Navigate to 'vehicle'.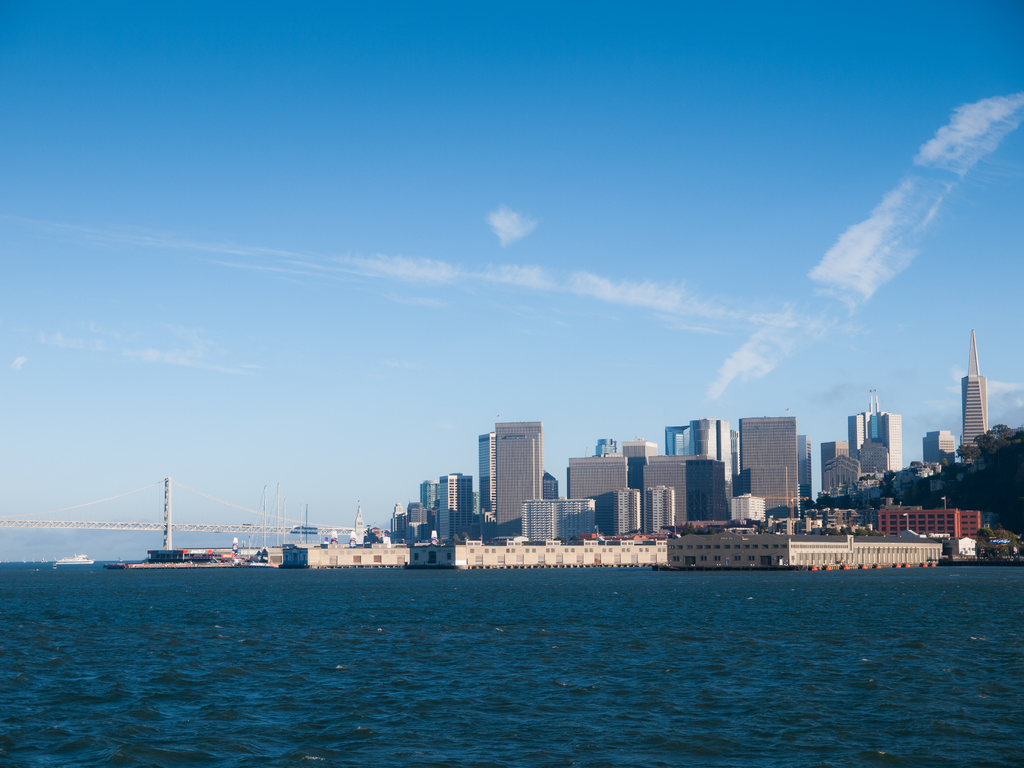
Navigation target: pyautogui.locateOnScreen(58, 557, 94, 567).
